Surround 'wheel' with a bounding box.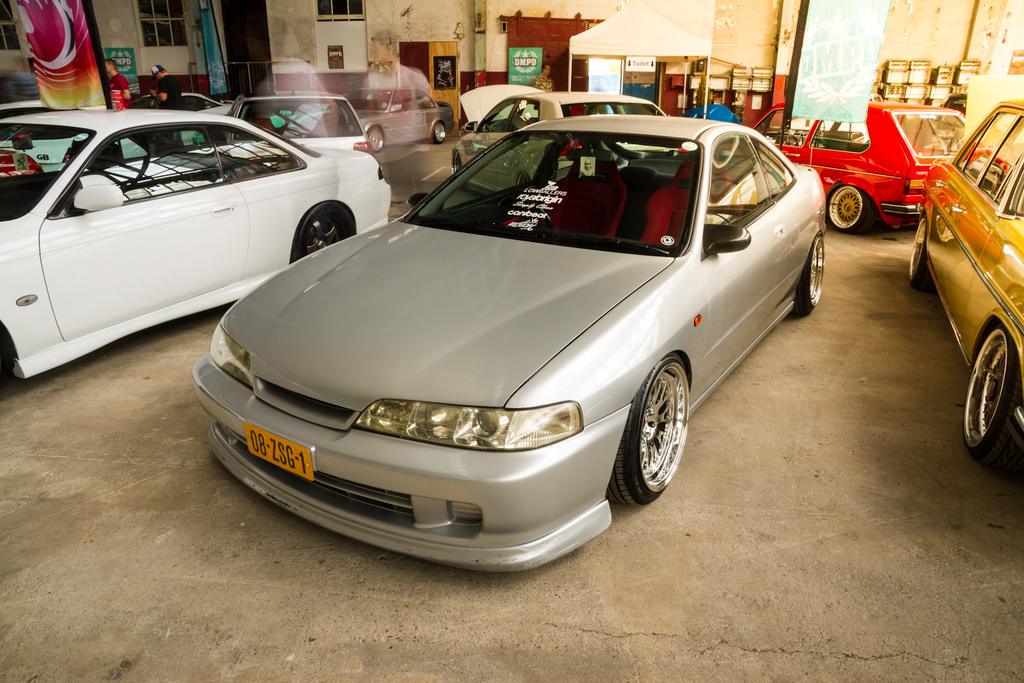
x1=451 y1=155 x2=462 y2=176.
